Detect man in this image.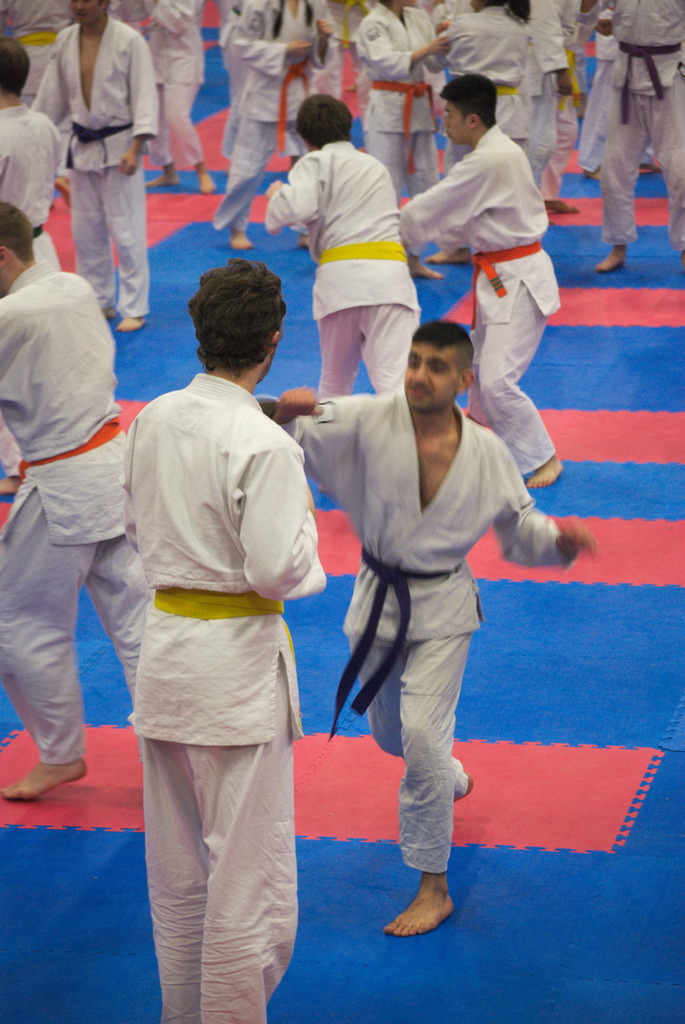
Detection: left=119, top=0, right=214, bottom=195.
